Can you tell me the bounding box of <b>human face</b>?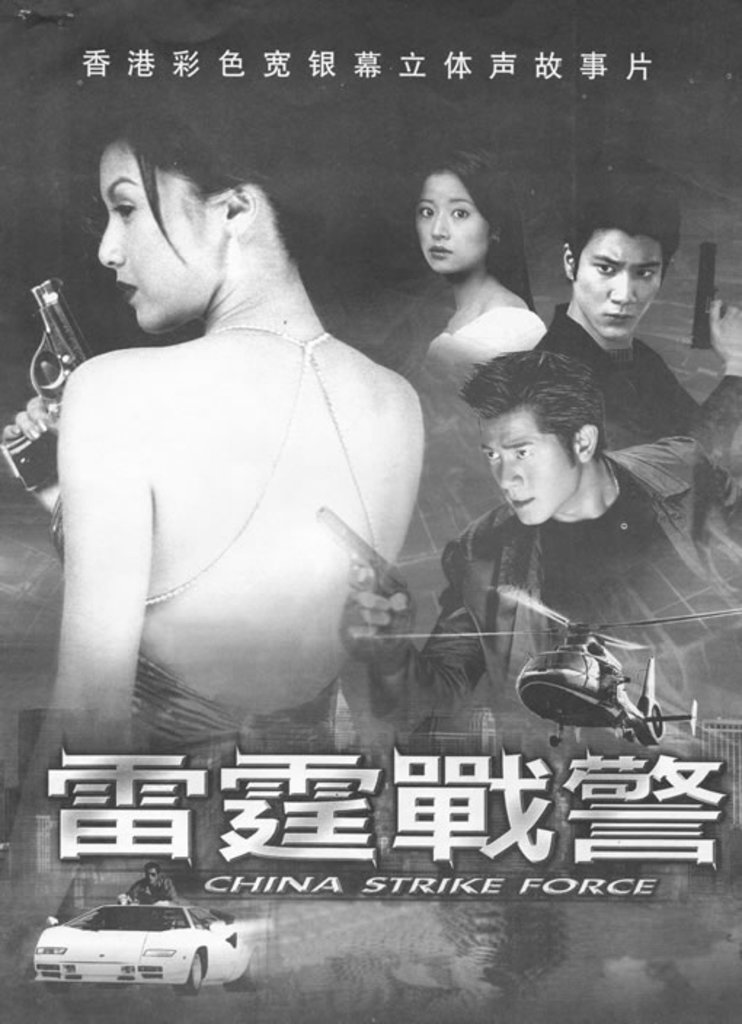
x1=102, y1=144, x2=201, y2=335.
